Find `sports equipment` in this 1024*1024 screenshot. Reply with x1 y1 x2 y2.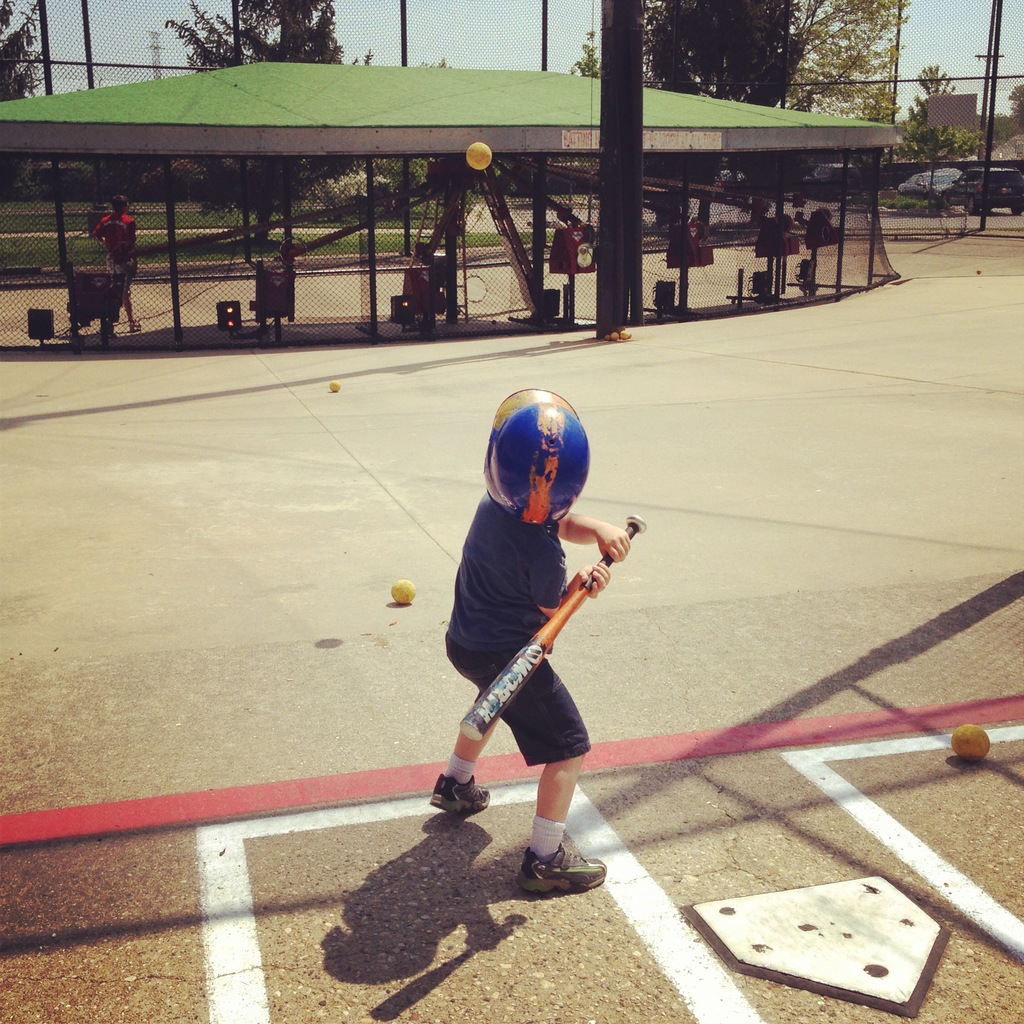
459 516 648 742.
